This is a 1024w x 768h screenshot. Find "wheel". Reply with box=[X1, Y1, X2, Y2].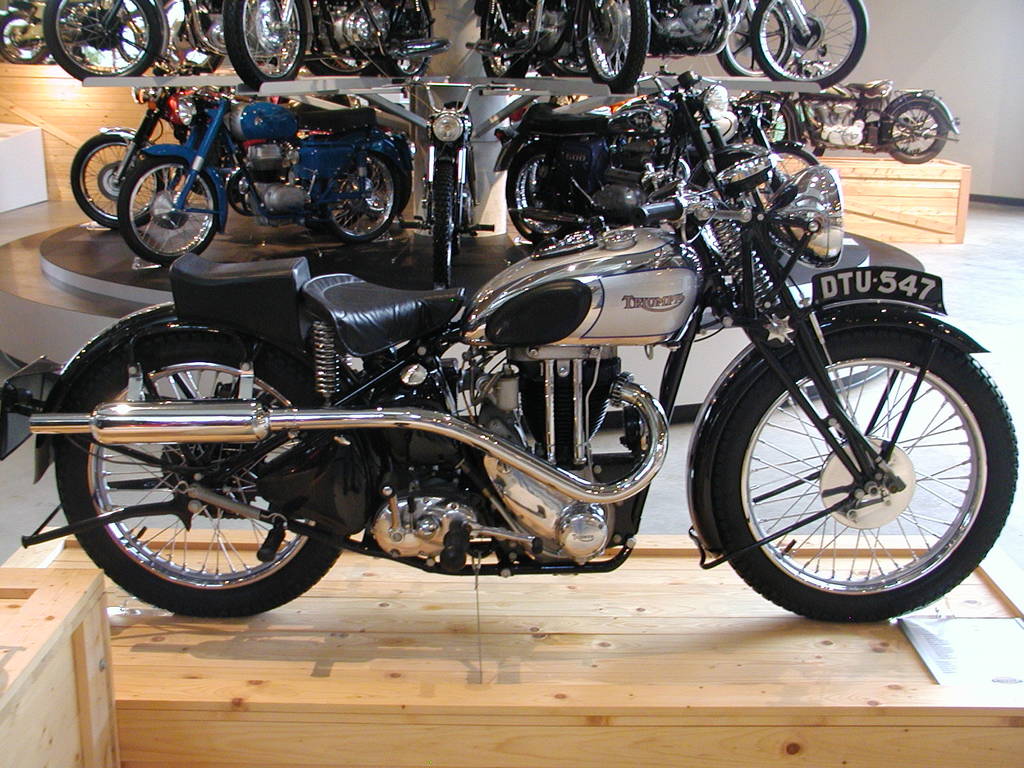
box=[119, 152, 218, 266].
